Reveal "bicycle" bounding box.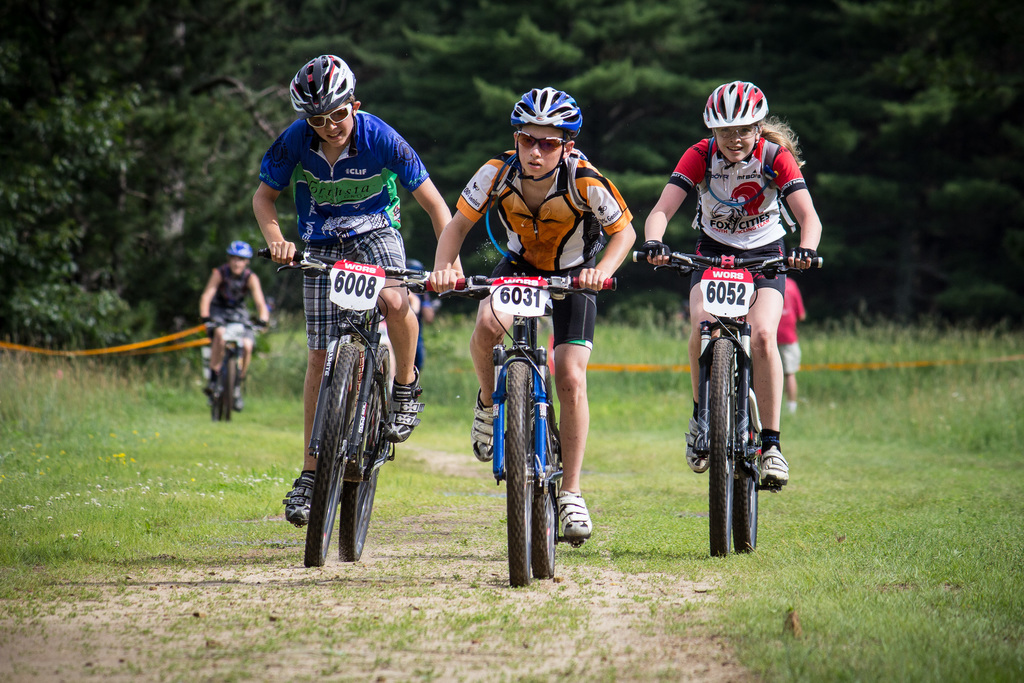
Revealed: box=[206, 312, 261, 421].
